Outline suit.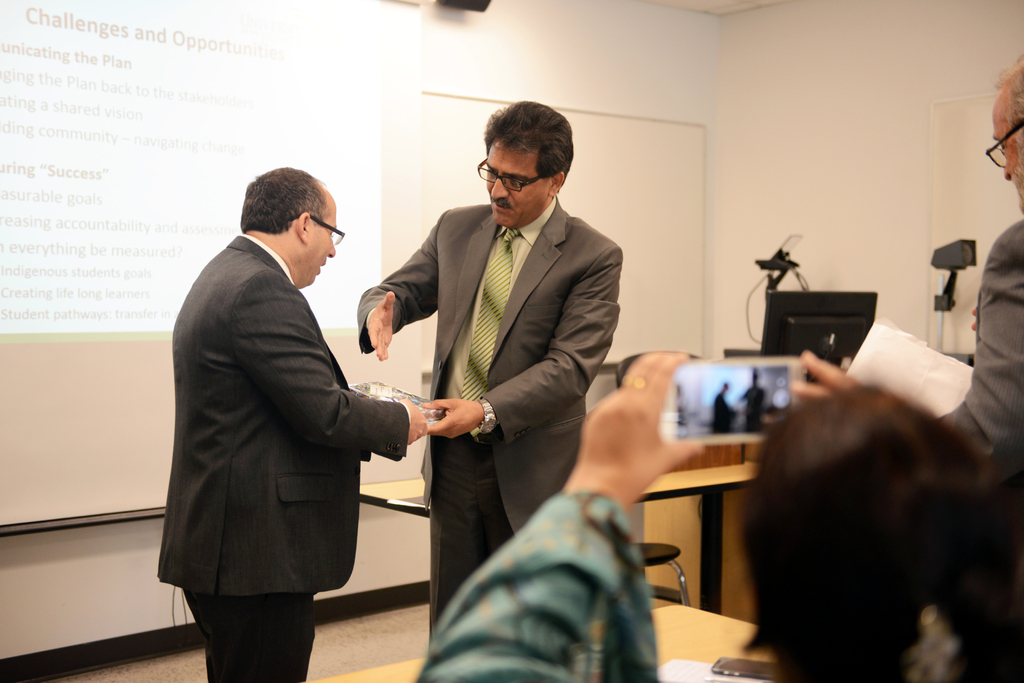
Outline: 940/221/1023/503.
